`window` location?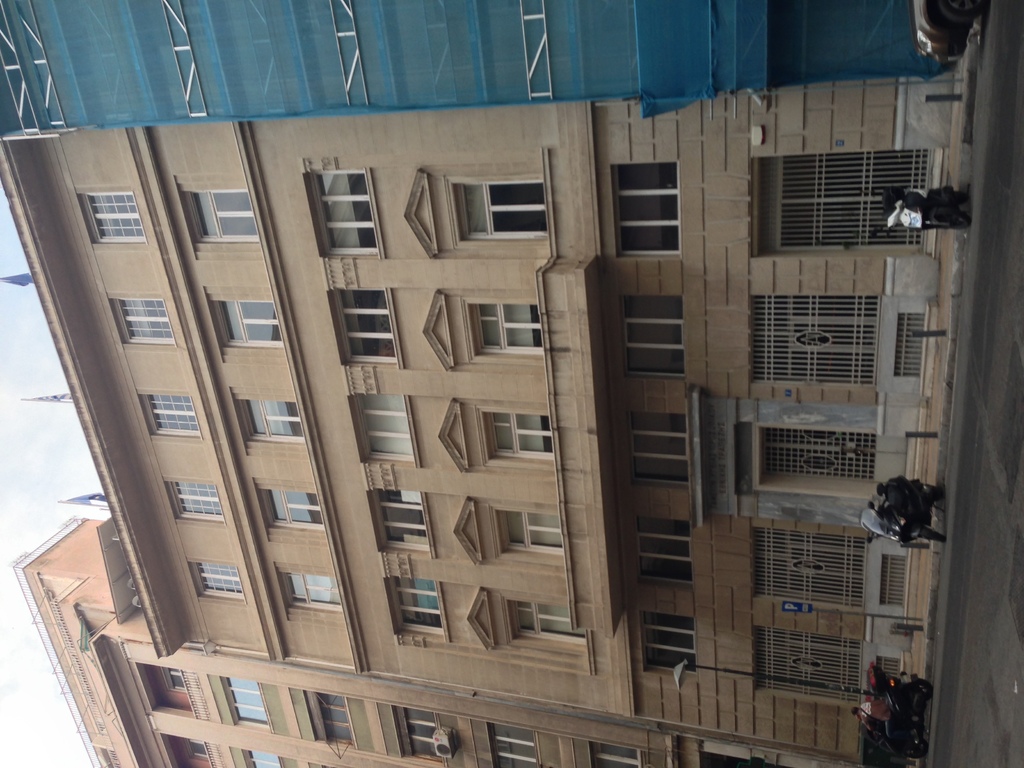
locate(308, 159, 380, 258)
